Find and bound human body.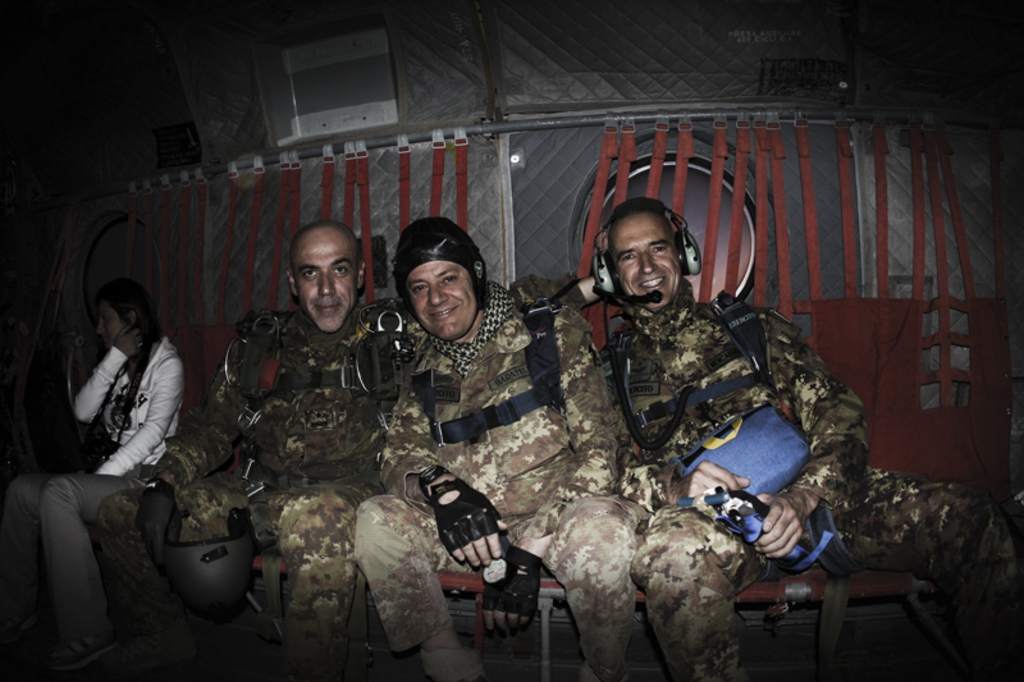
Bound: (x1=0, y1=279, x2=193, y2=681).
